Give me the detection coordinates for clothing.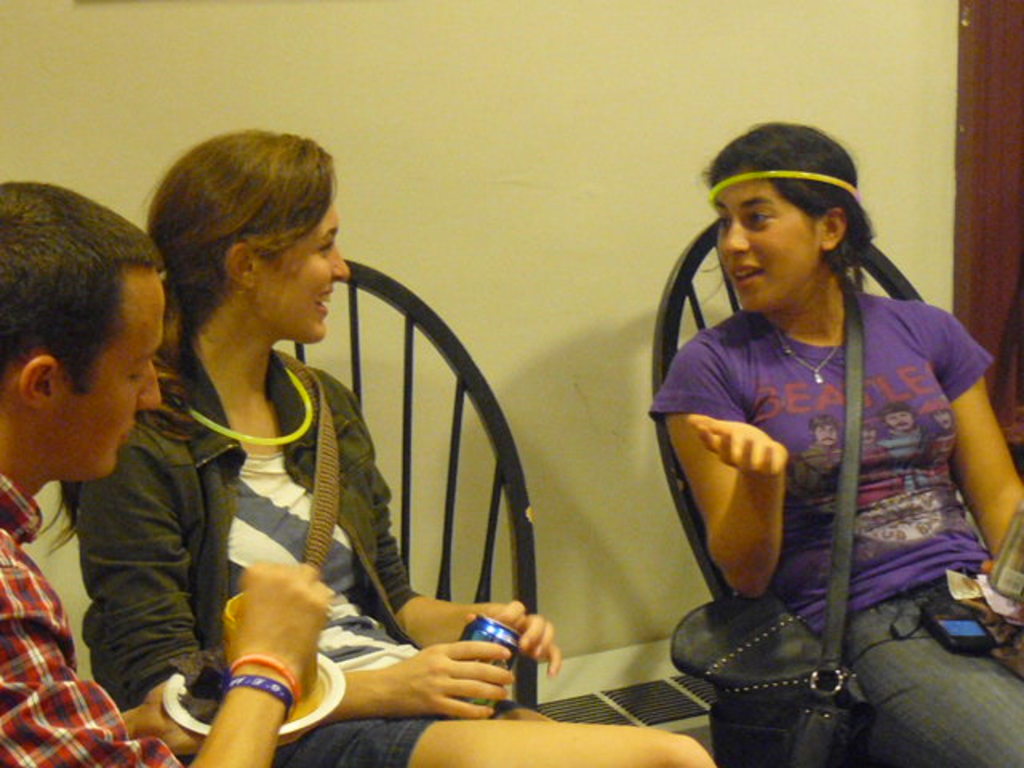
Rect(74, 338, 438, 766).
